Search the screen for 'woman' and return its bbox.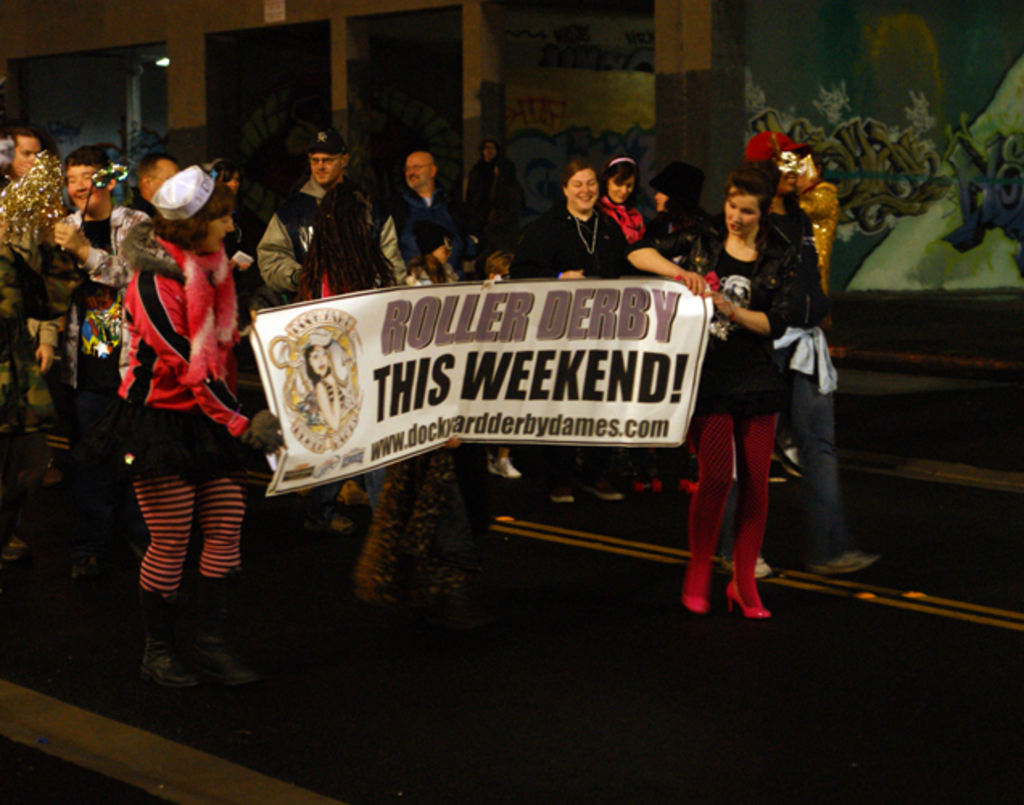
Found: bbox=[507, 155, 639, 509].
